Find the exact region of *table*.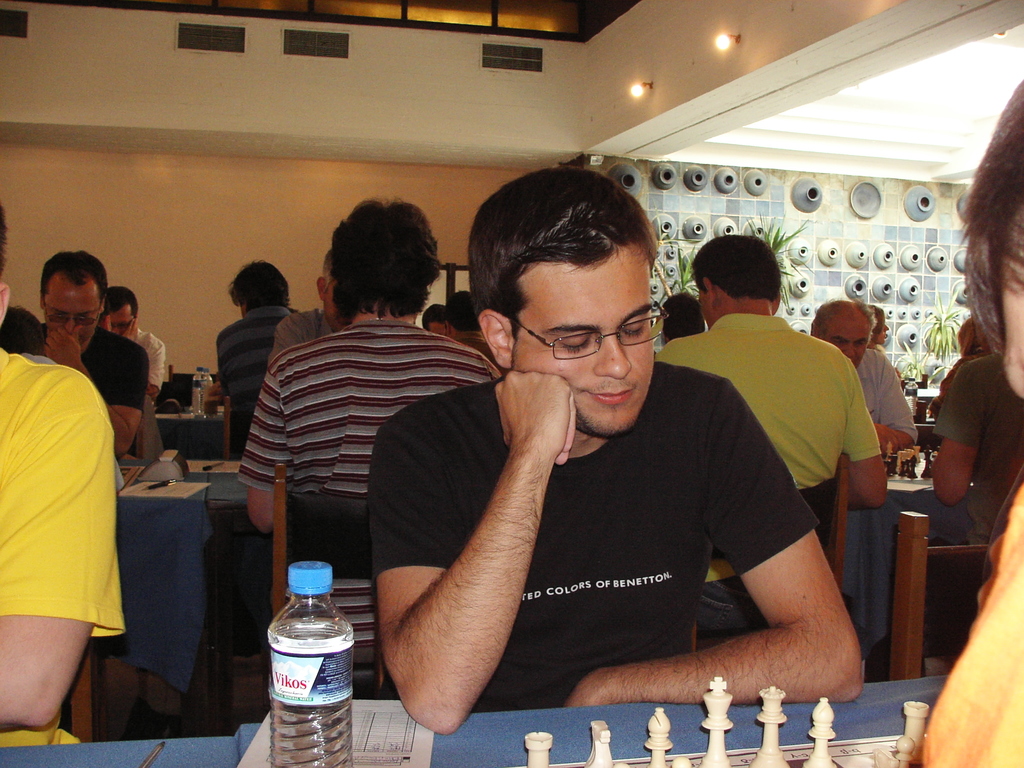
Exact region: box=[838, 450, 979, 663].
